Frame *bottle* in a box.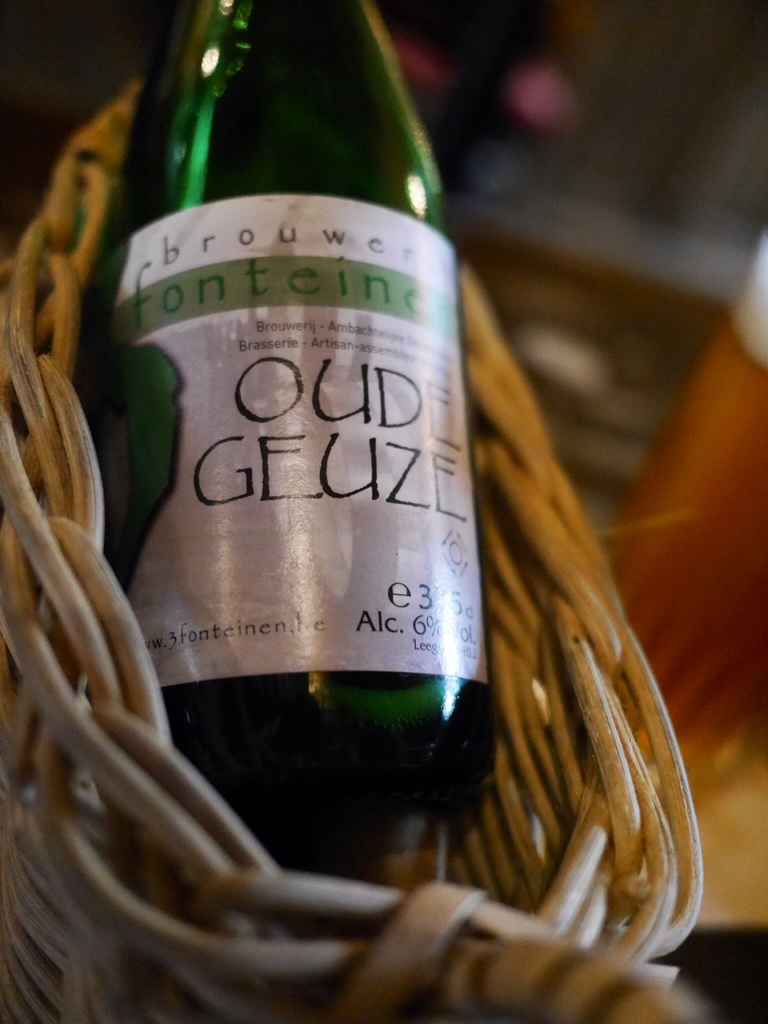
x1=90 y1=28 x2=511 y2=885.
